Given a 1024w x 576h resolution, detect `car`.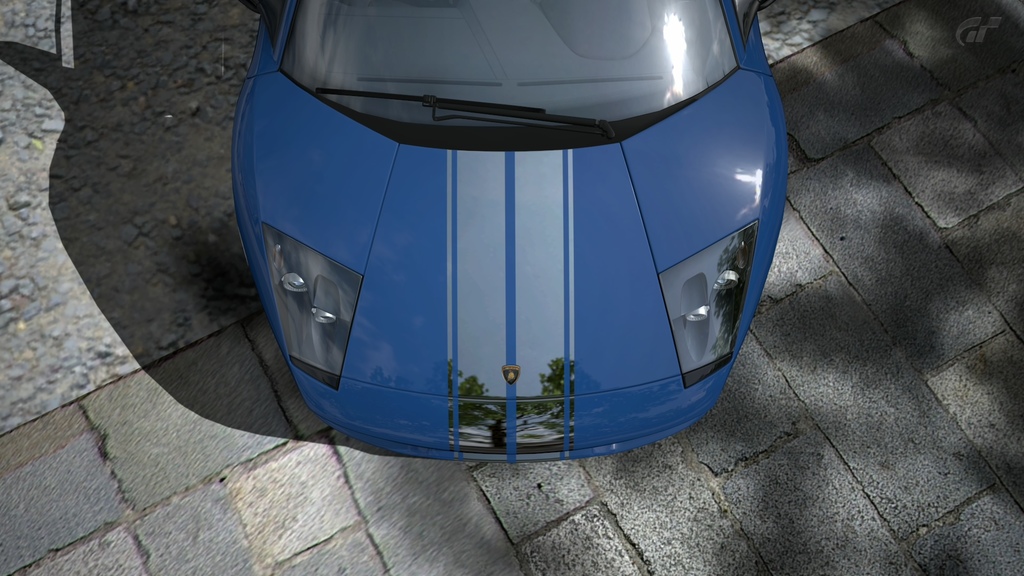
x1=210 y1=0 x2=785 y2=435.
